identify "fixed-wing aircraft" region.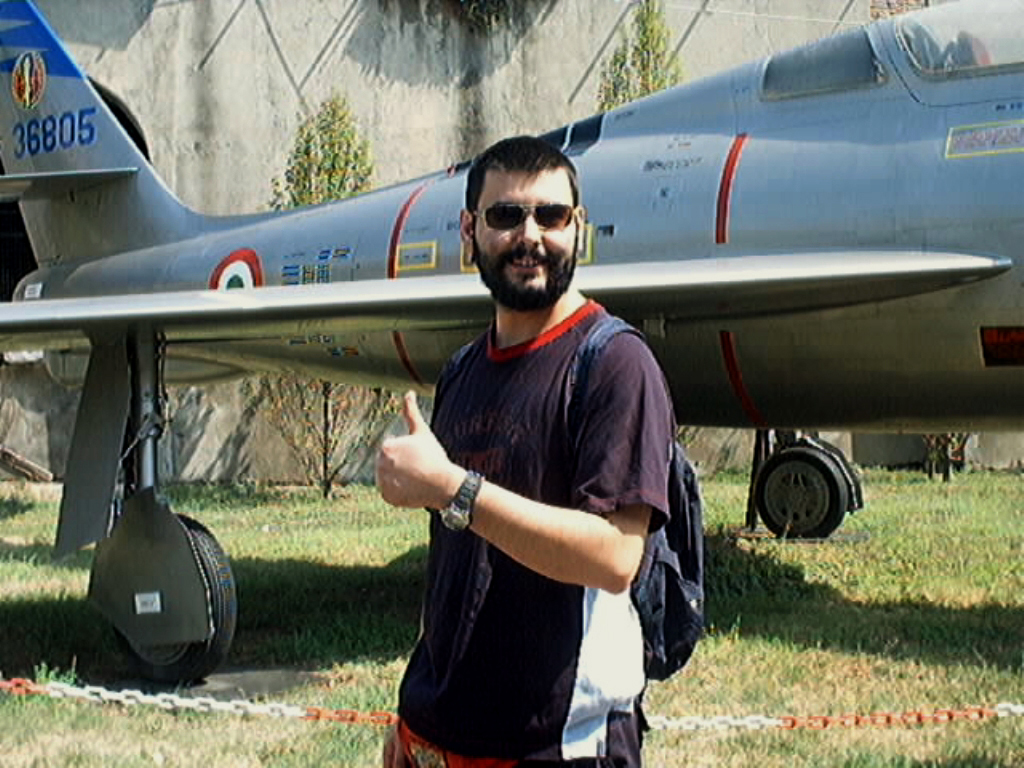
Region: x1=0 y1=0 x2=1023 y2=687.
